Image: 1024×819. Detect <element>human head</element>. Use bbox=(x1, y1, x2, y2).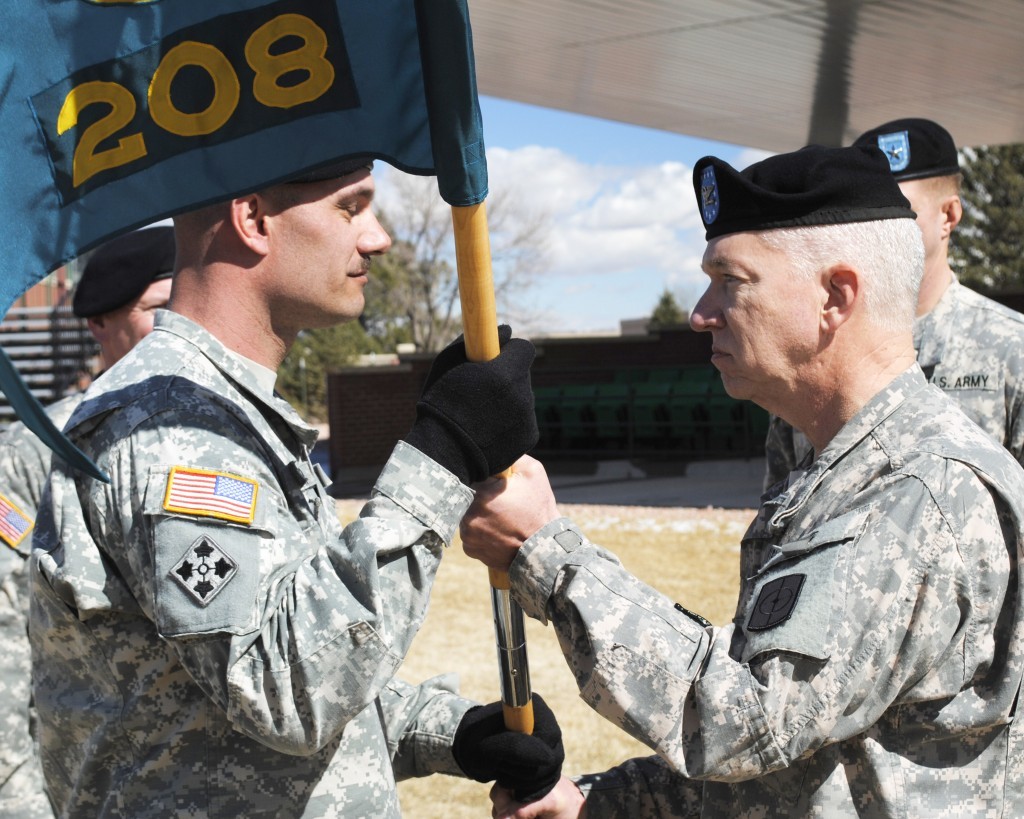
bbox=(677, 121, 954, 428).
